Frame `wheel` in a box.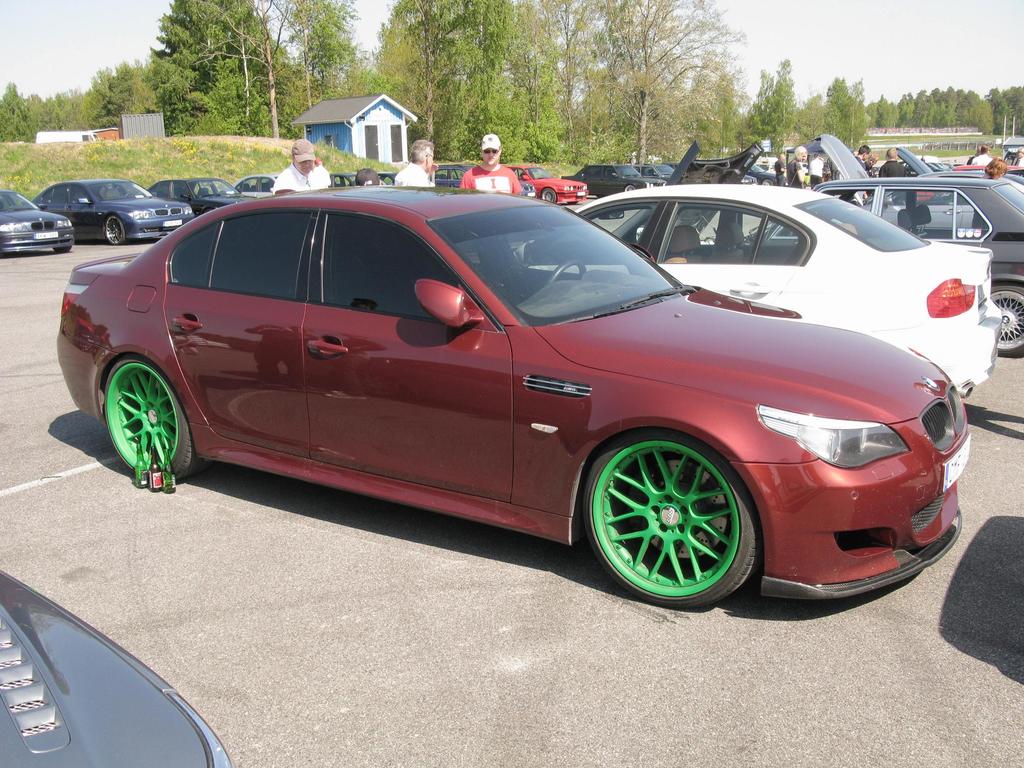
rect(545, 191, 559, 207).
